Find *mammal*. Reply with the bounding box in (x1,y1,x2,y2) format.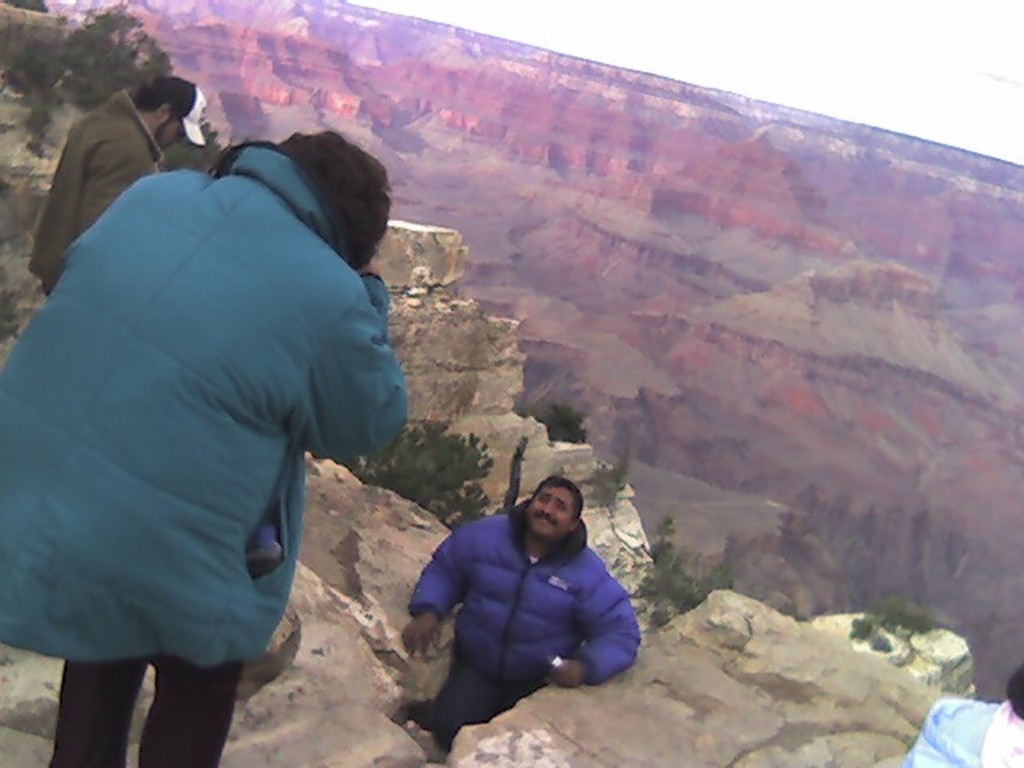
(406,475,645,758).
